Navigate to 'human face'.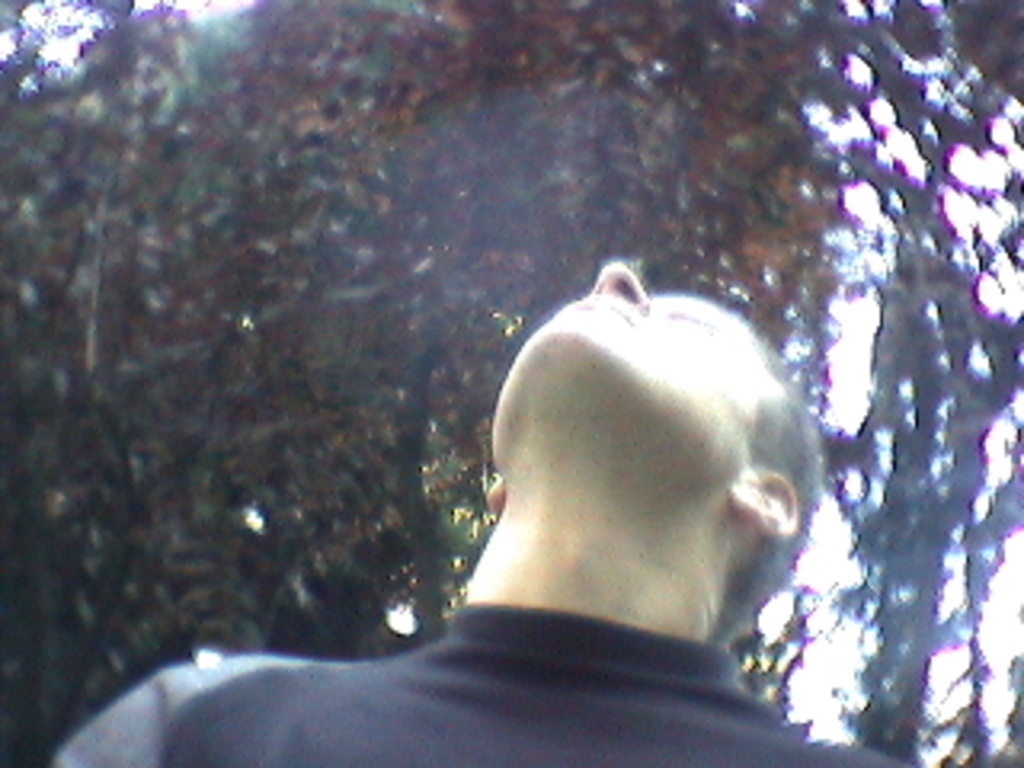
Navigation target: 490:262:771:493.
